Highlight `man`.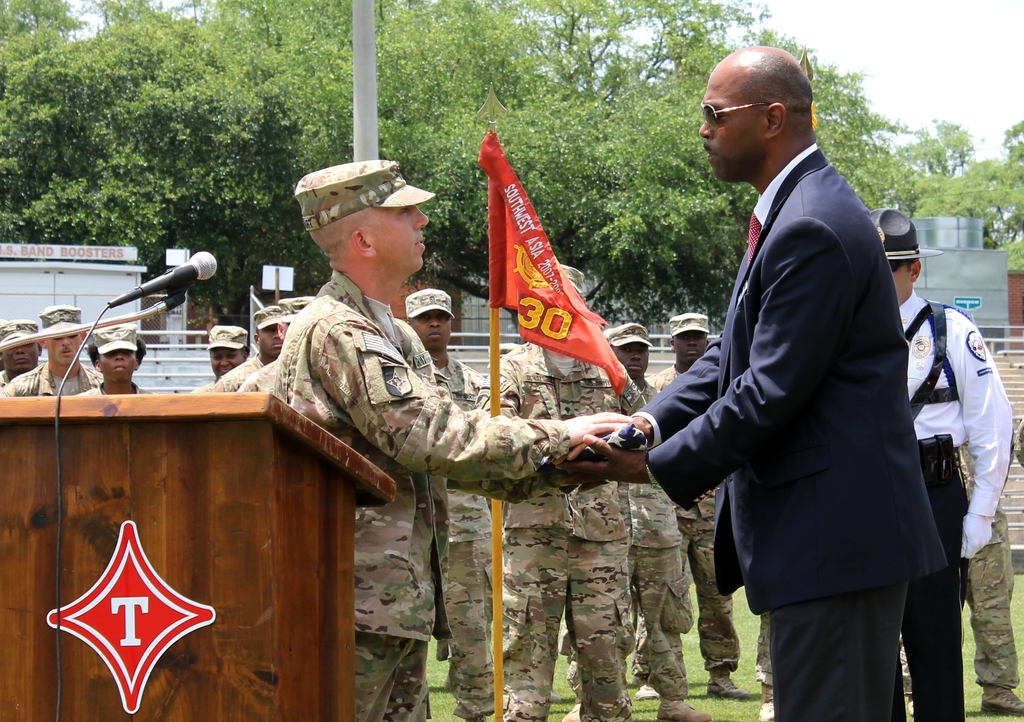
Highlighted region: <bbox>3, 299, 96, 407</bbox>.
